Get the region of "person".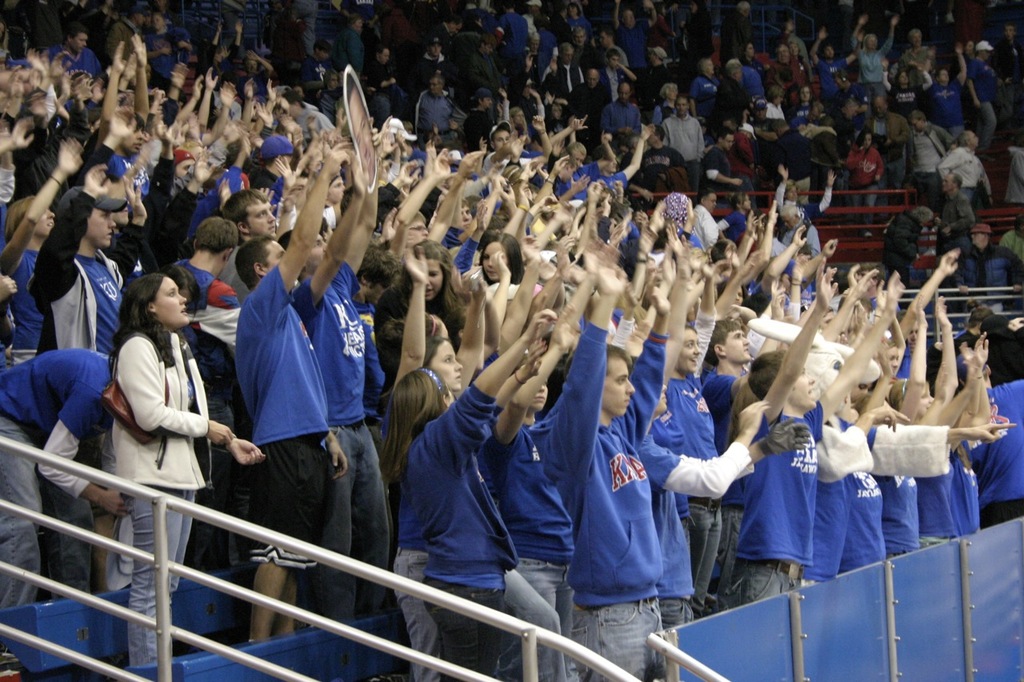
599 83 640 136.
